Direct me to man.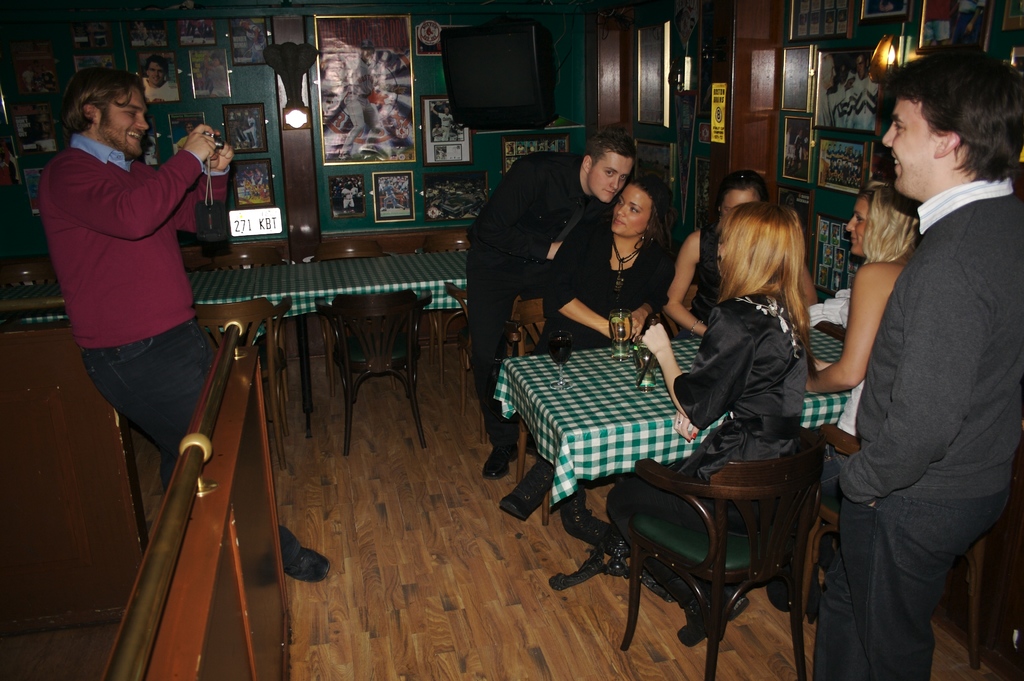
Direction: BBox(42, 63, 331, 582).
